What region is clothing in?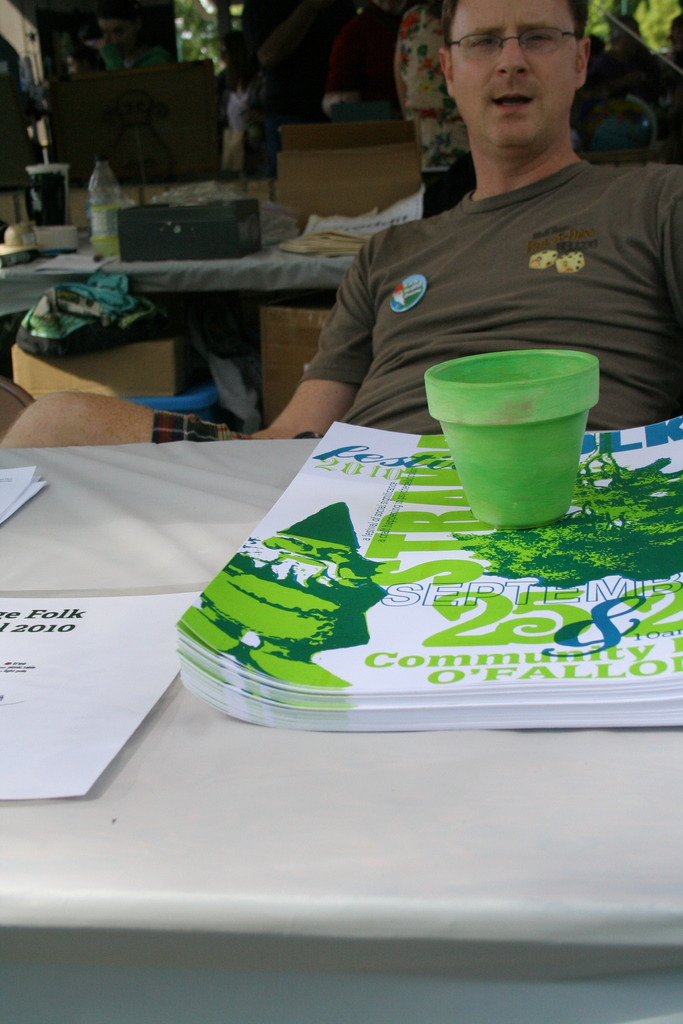
left=396, top=0, right=468, bottom=190.
